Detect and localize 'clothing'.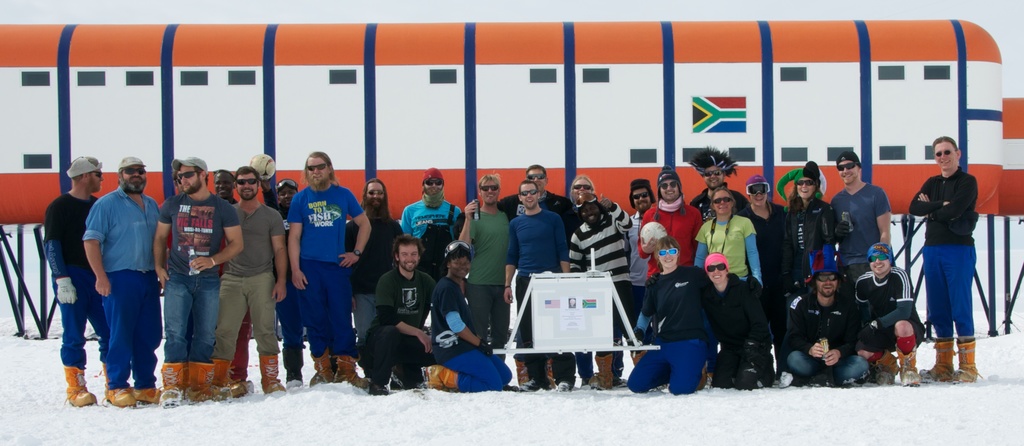
Localized at crop(42, 189, 108, 363).
